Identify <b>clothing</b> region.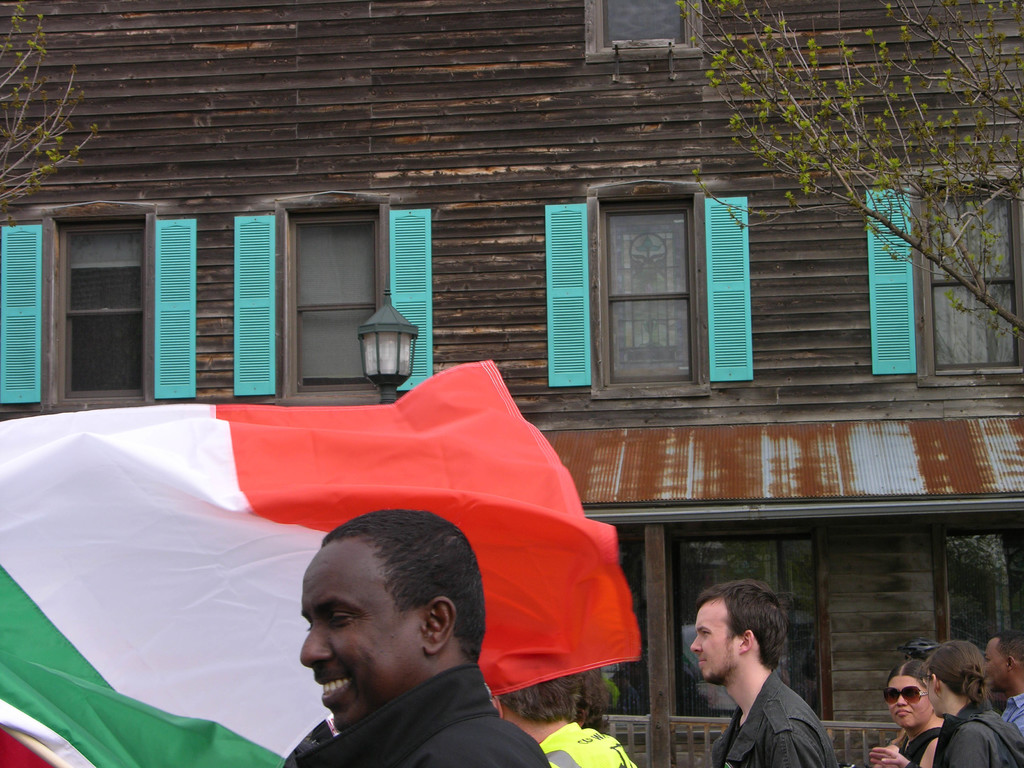
Region: <bbox>932, 703, 1023, 767</bbox>.
